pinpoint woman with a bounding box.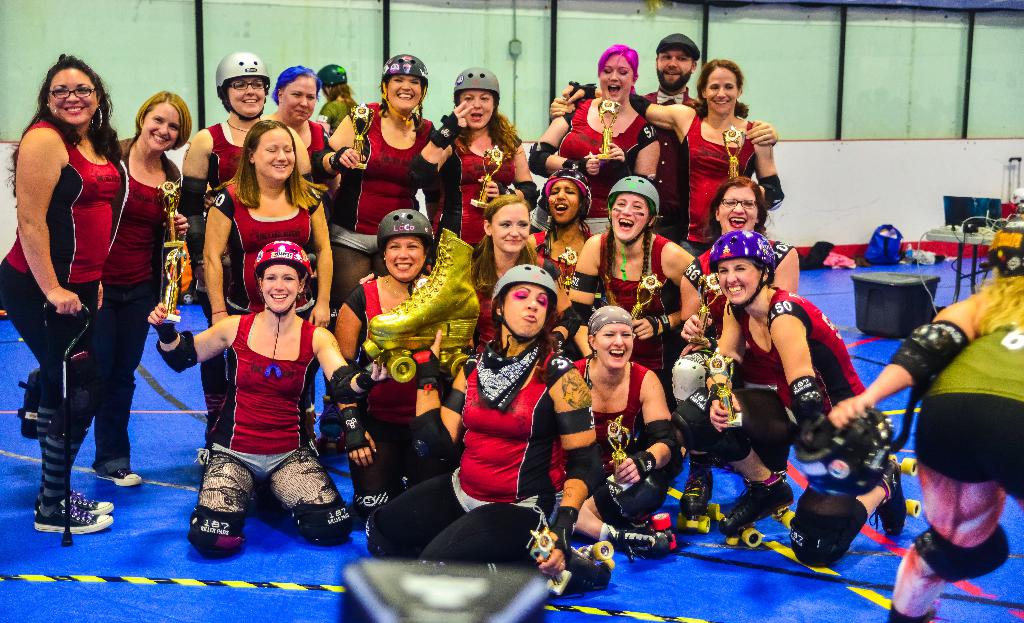
144,240,399,558.
